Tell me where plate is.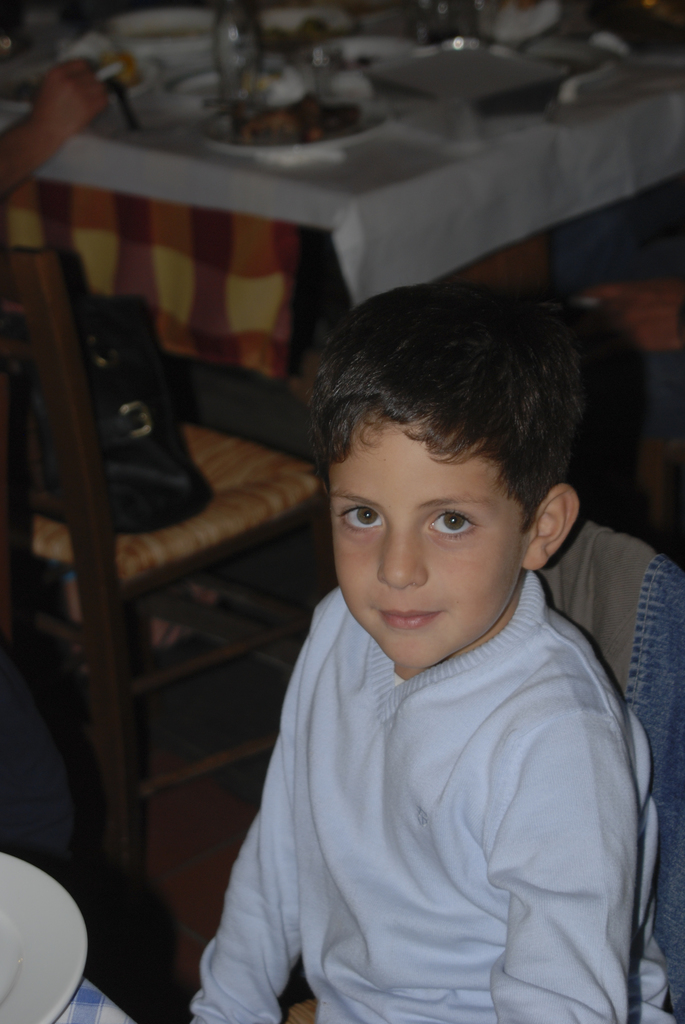
plate is at select_region(205, 78, 391, 154).
